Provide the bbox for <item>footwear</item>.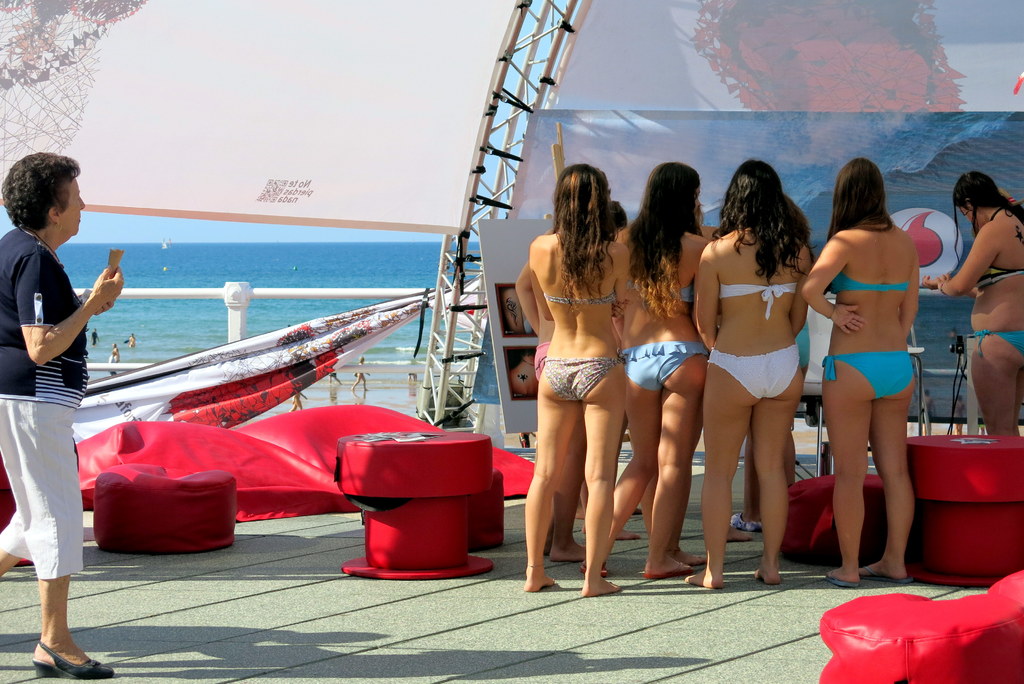
(x1=580, y1=558, x2=611, y2=577).
